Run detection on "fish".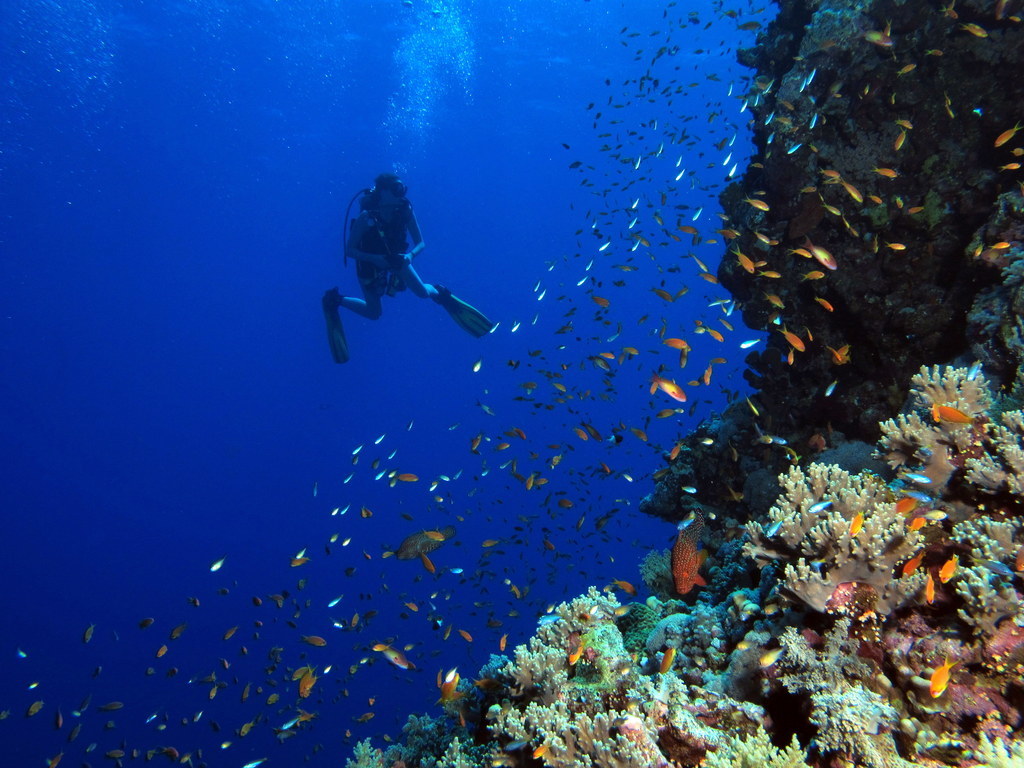
Result: region(657, 380, 685, 404).
